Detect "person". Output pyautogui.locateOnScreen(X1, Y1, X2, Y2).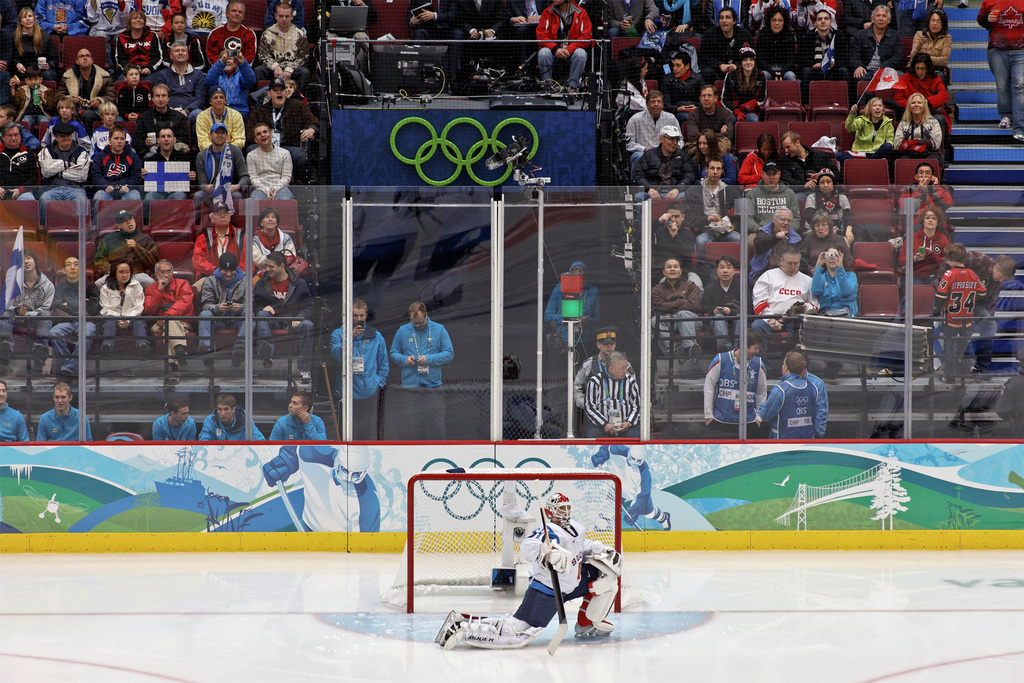
pyautogui.locateOnScreen(35, 123, 86, 210).
